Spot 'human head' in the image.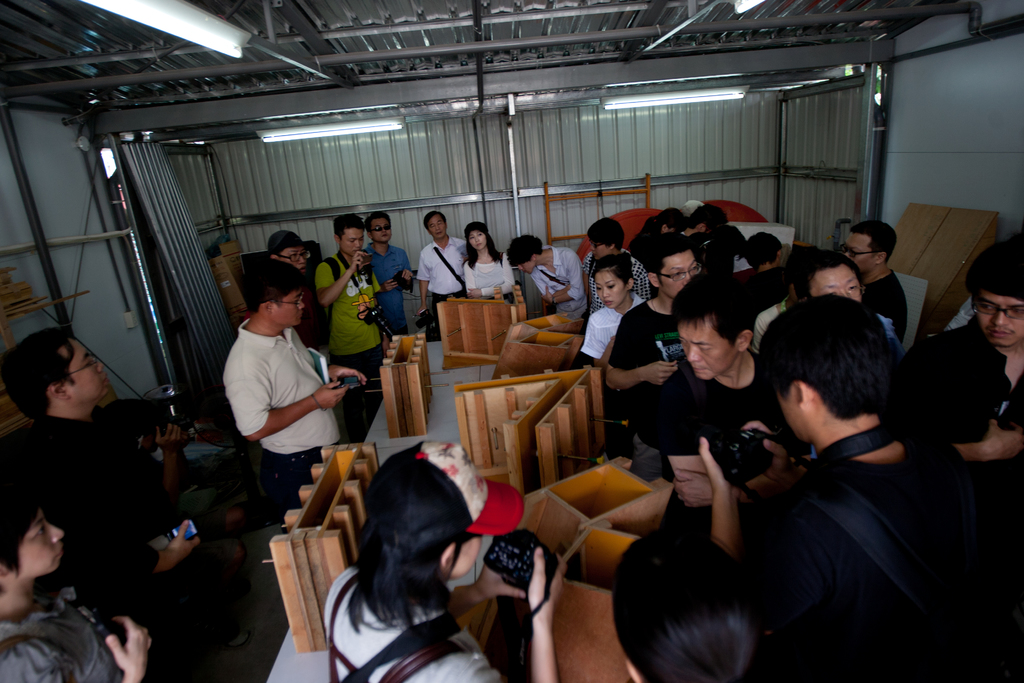
'human head' found at pyautogui.locateOnScreen(963, 235, 1023, 346).
